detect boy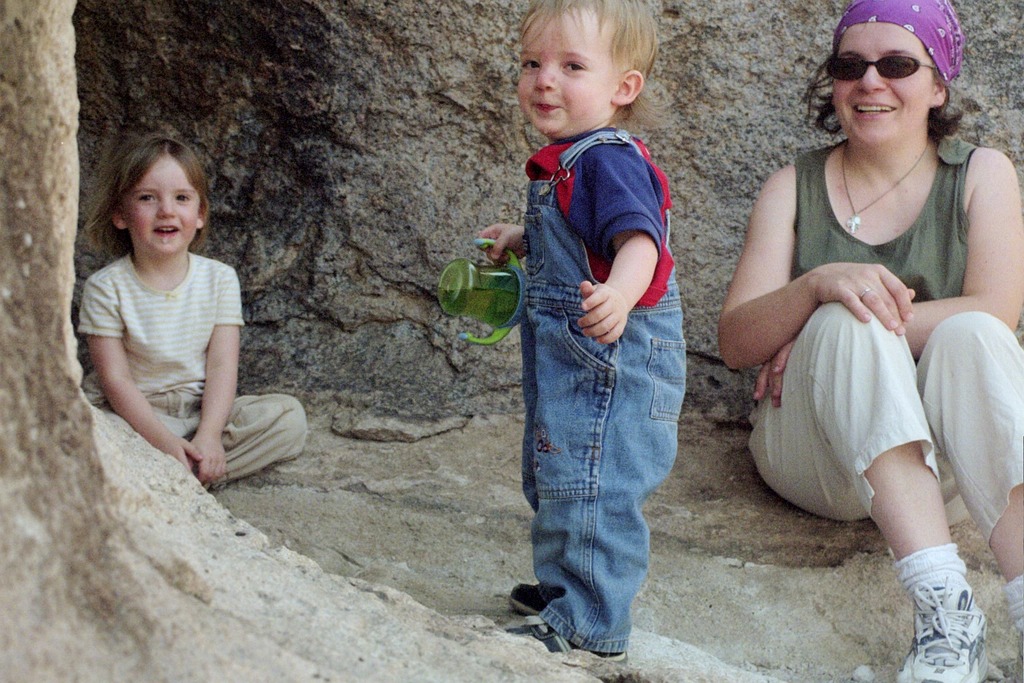
box=[79, 129, 308, 480]
